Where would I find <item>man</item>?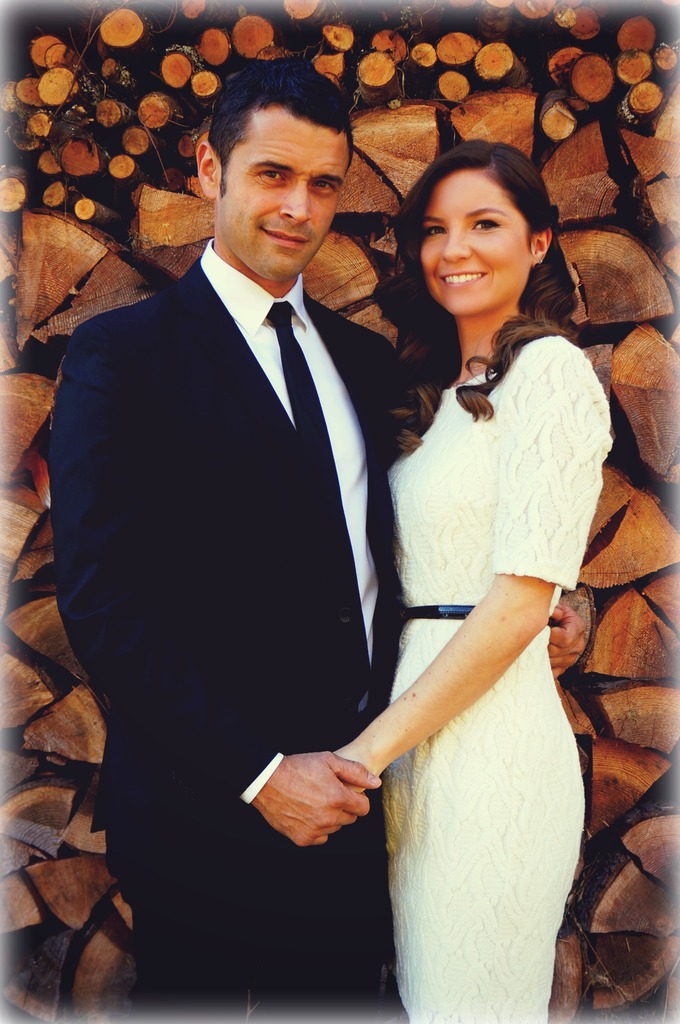
At <box>38,62,459,980</box>.
